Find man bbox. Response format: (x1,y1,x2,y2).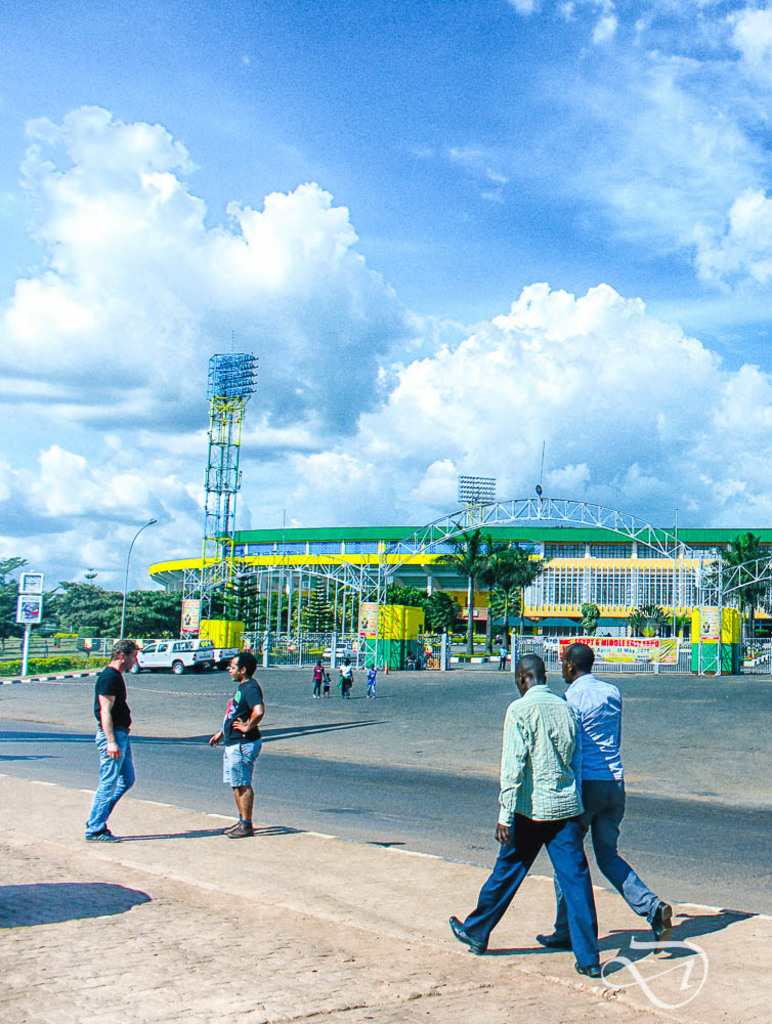
(200,654,264,838).
